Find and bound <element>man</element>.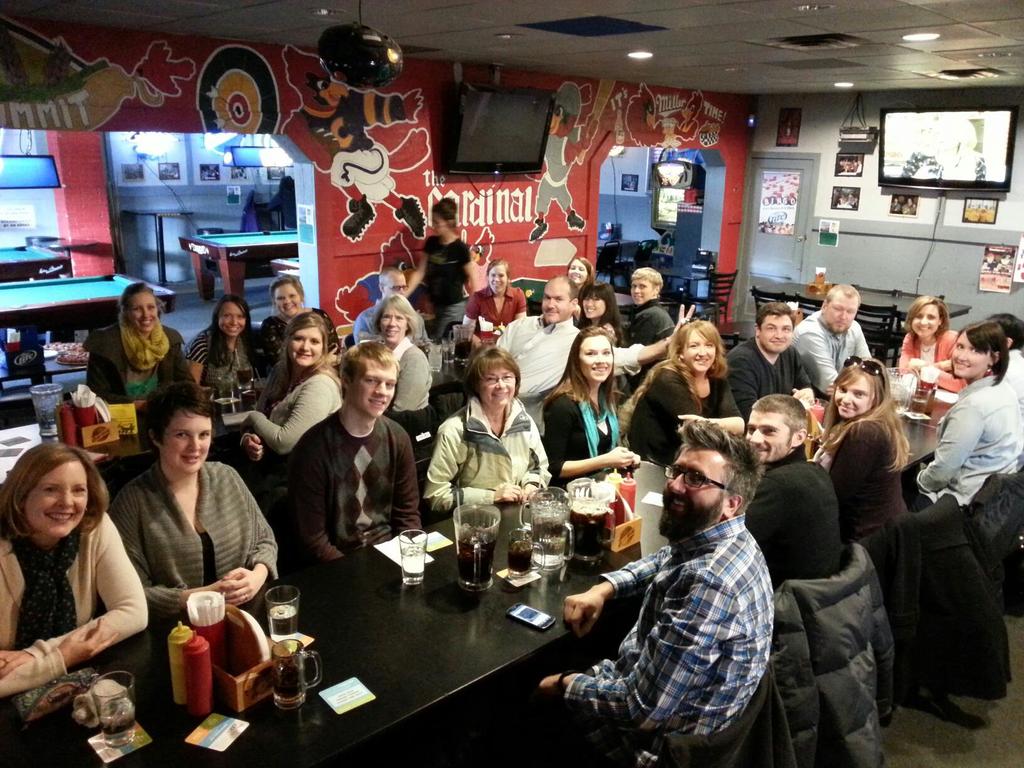
Bound: crop(492, 269, 700, 403).
